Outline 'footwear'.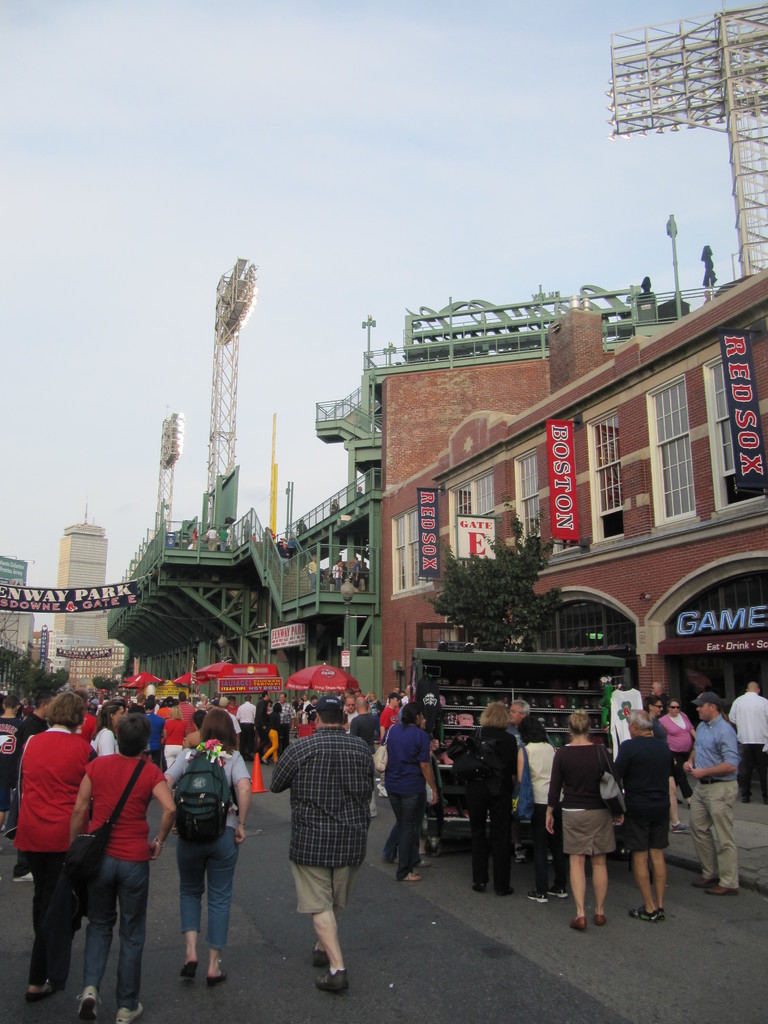
Outline: {"x1": 316, "y1": 942, "x2": 332, "y2": 963}.
